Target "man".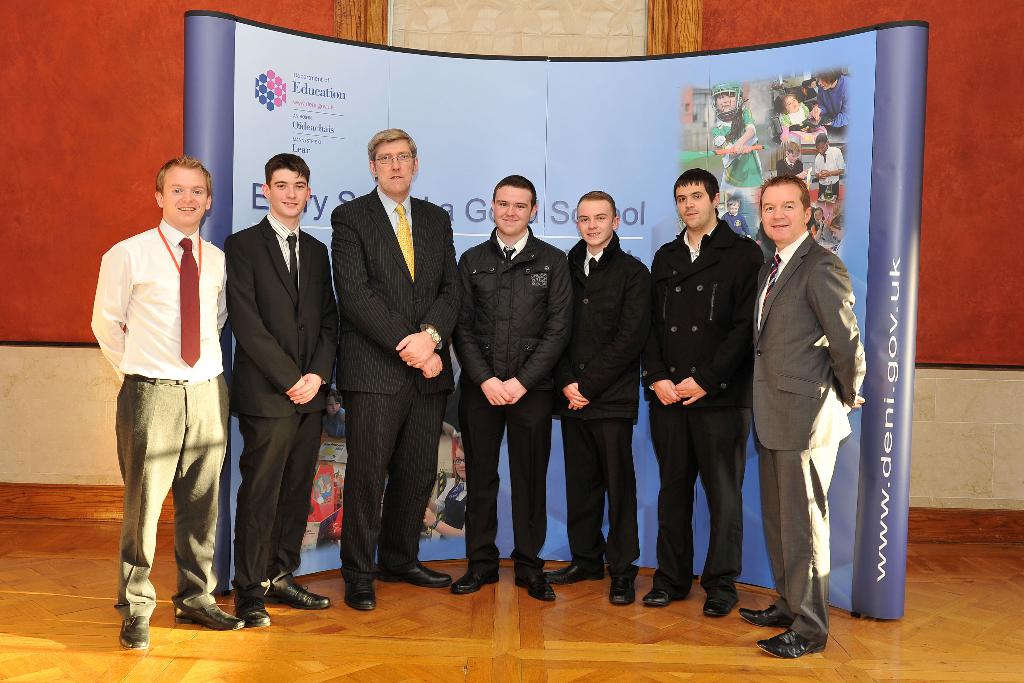
Target region: 336, 130, 463, 609.
